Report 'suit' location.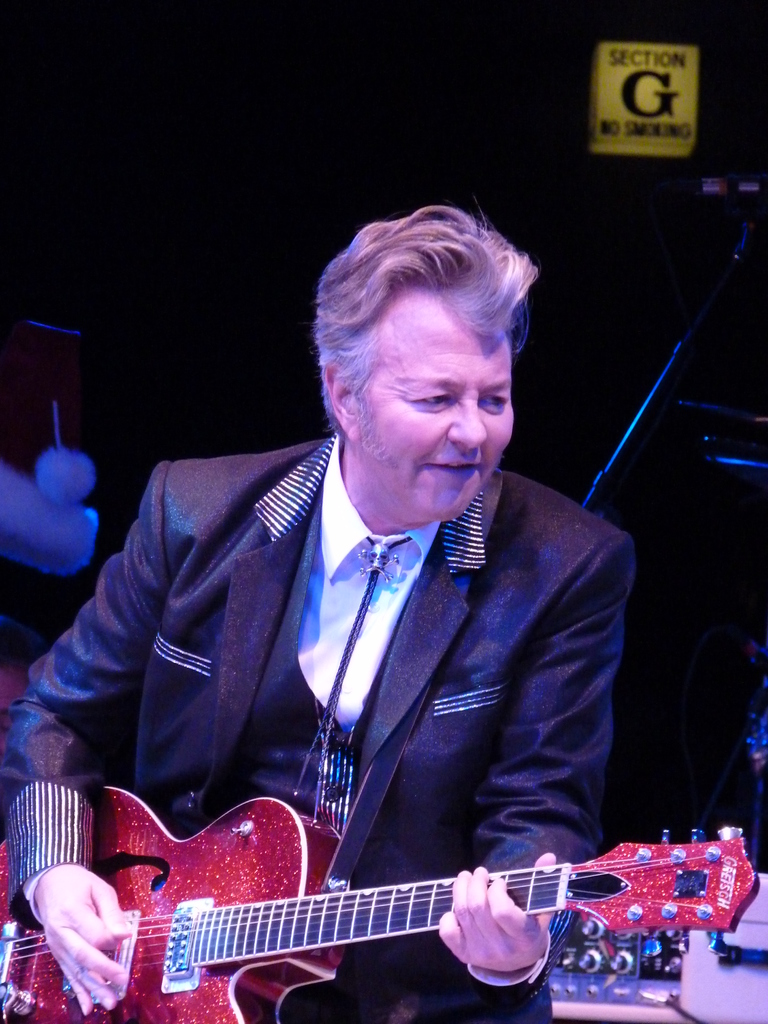
Report: bbox=[0, 428, 638, 1023].
